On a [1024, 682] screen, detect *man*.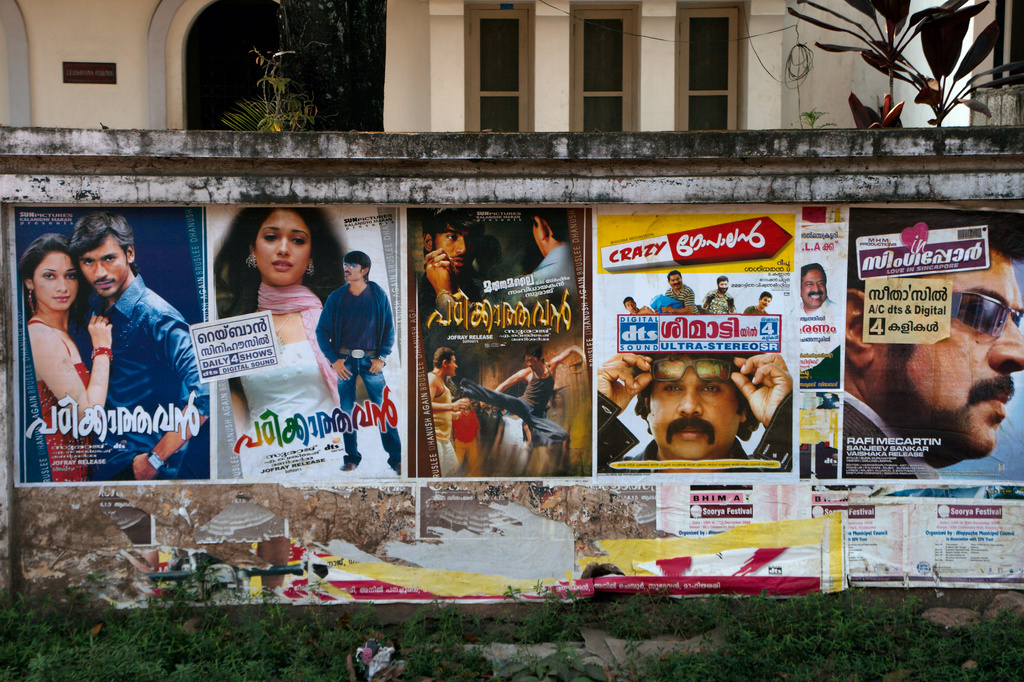
{"x1": 845, "y1": 211, "x2": 1023, "y2": 480}.
